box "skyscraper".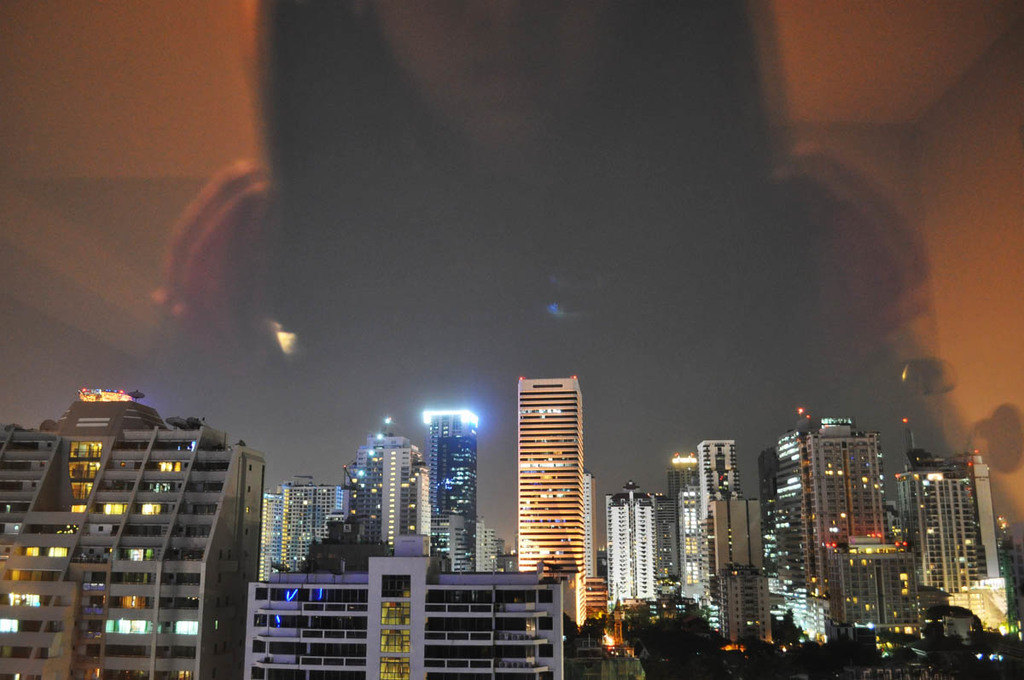
{"left": 666, "top": 454, "right": 716, "bottom": 629}.
